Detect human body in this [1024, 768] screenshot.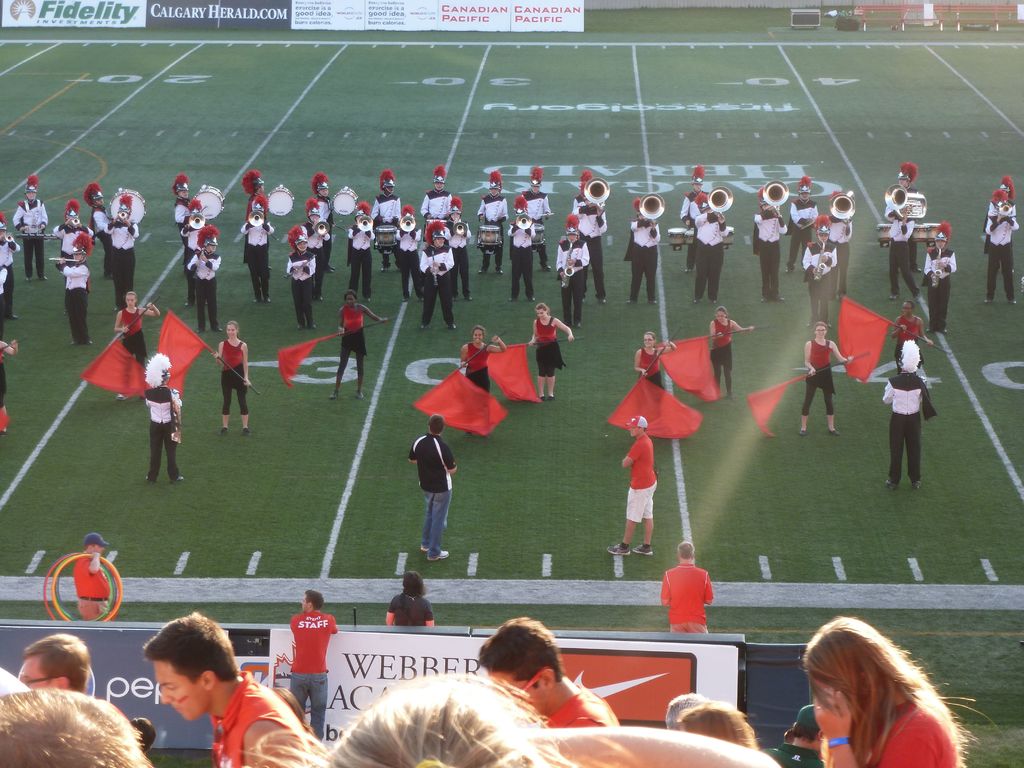
Detection: l=891, t=300, r=932, b=371.
